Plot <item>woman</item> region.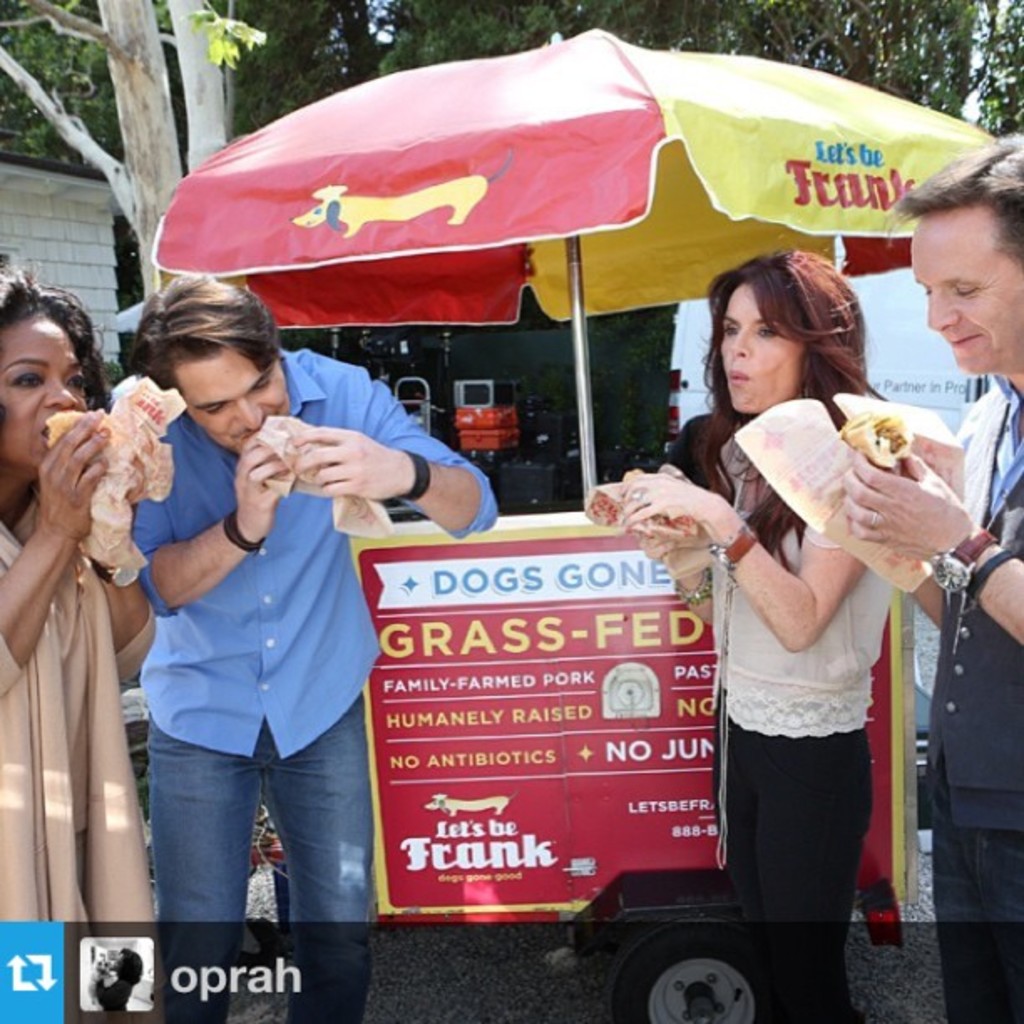
Plotted at <box>0,256,164,935</box>.
